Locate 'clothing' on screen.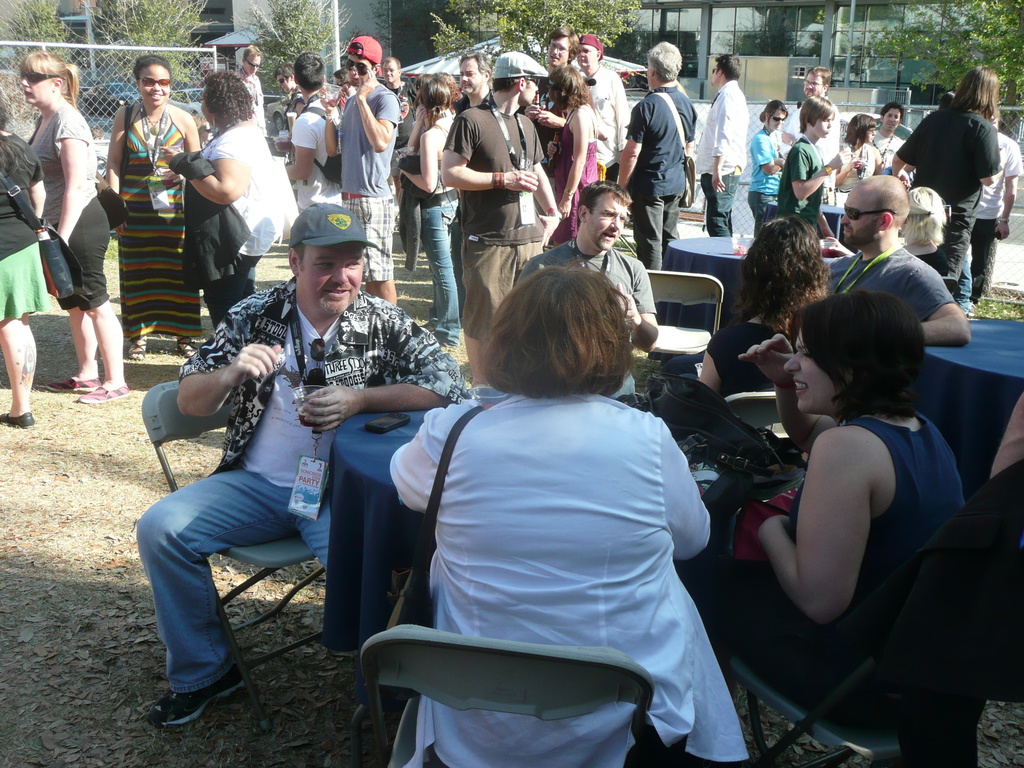
On screen at rect(0, 125, 47, 320).
